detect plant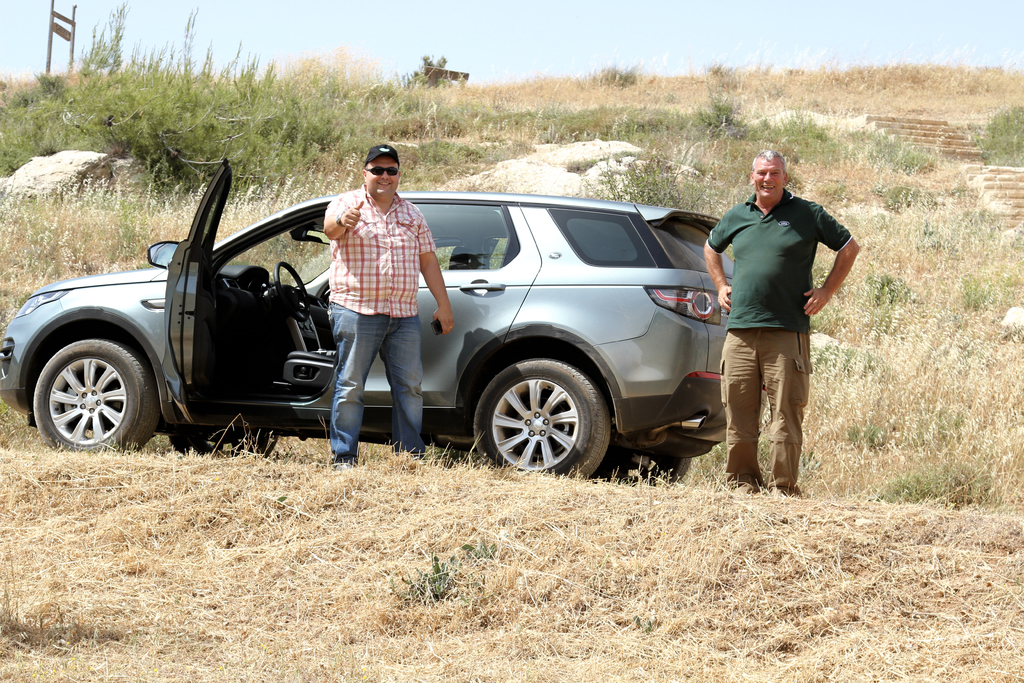
(left=598, top=58, right=649, bottom=90)
